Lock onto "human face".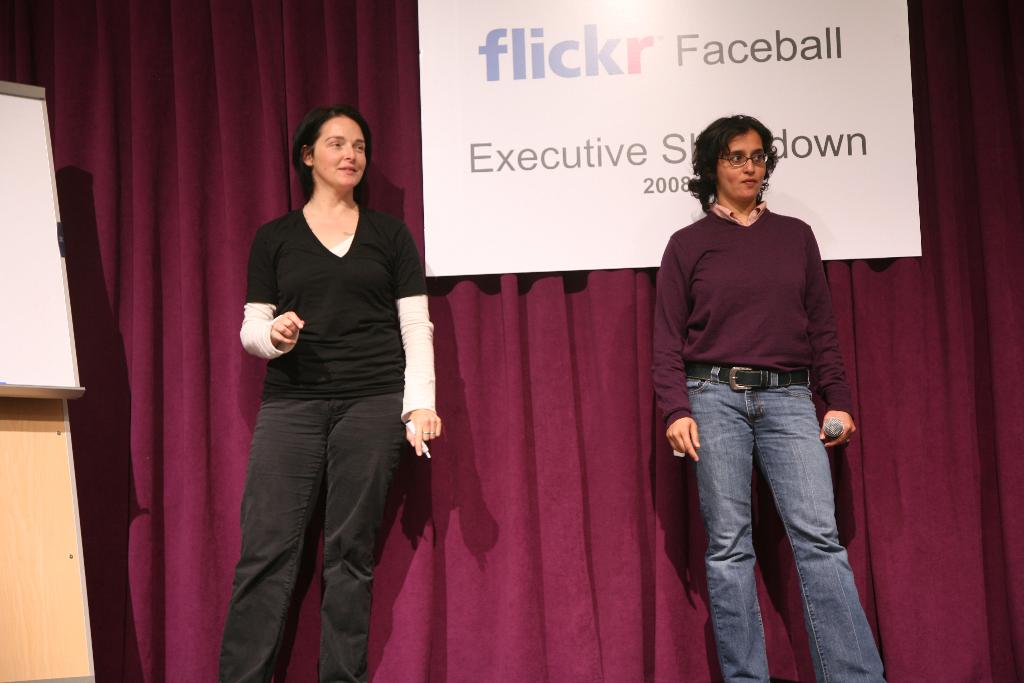
Locked: Rect(719, 125, 765, 199).
